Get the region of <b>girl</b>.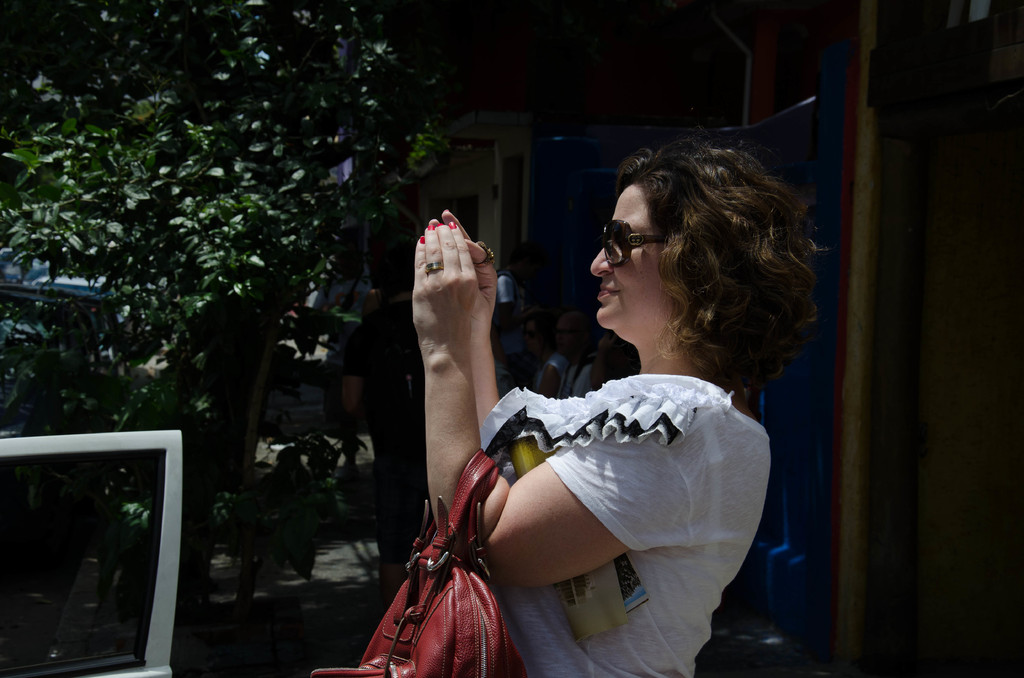
bbox=[536, 312, 563, 396].
